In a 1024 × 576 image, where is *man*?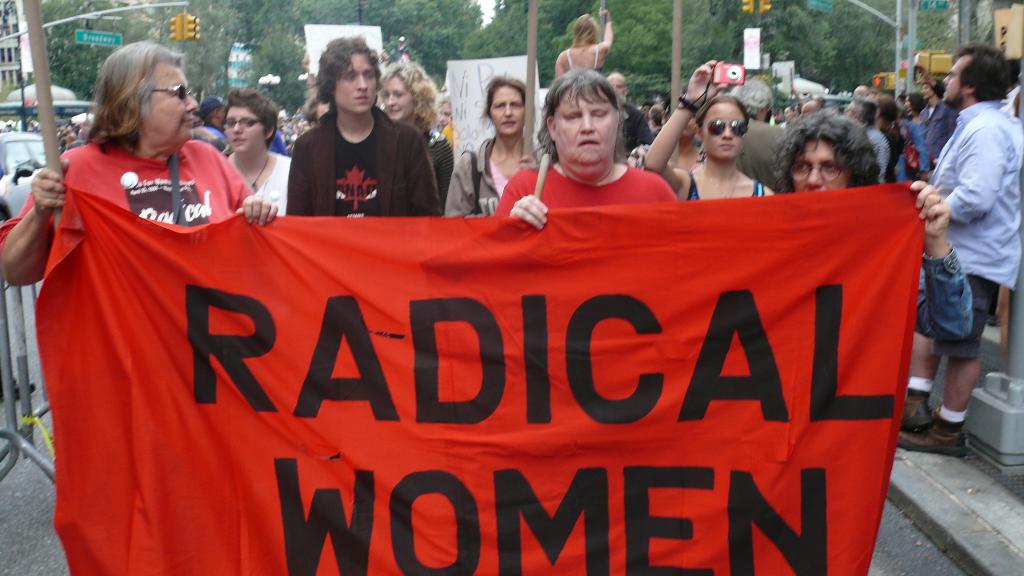
detection(842, 100, 893, 189).
